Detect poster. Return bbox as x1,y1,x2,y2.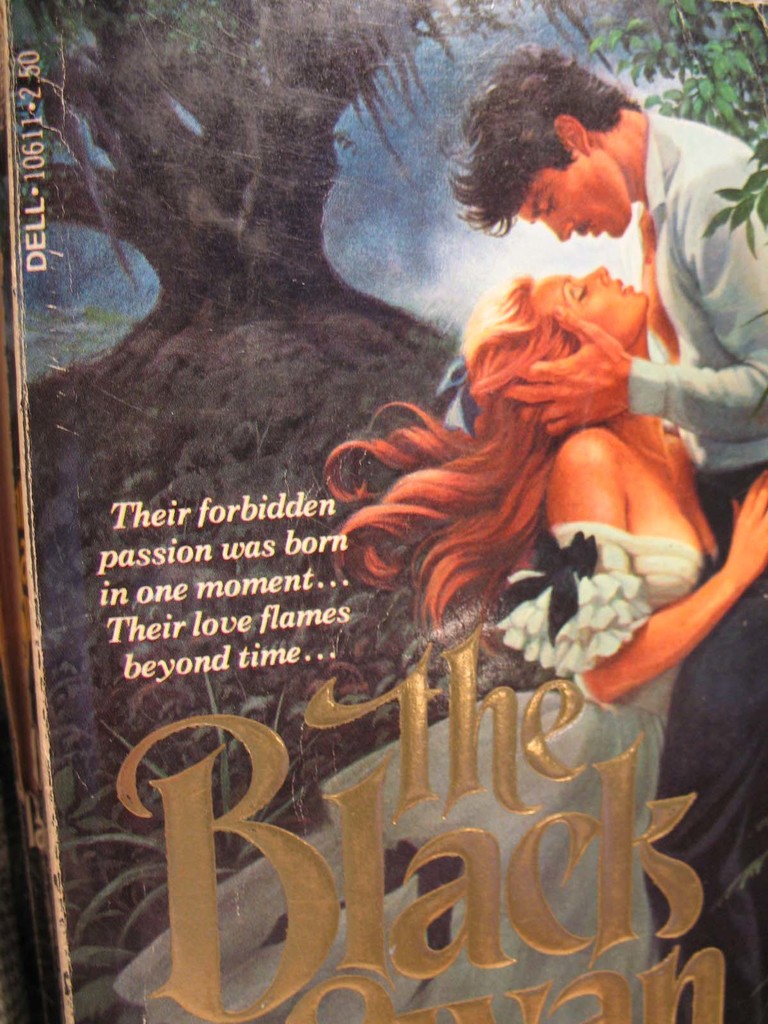
0,0,767,1023.
